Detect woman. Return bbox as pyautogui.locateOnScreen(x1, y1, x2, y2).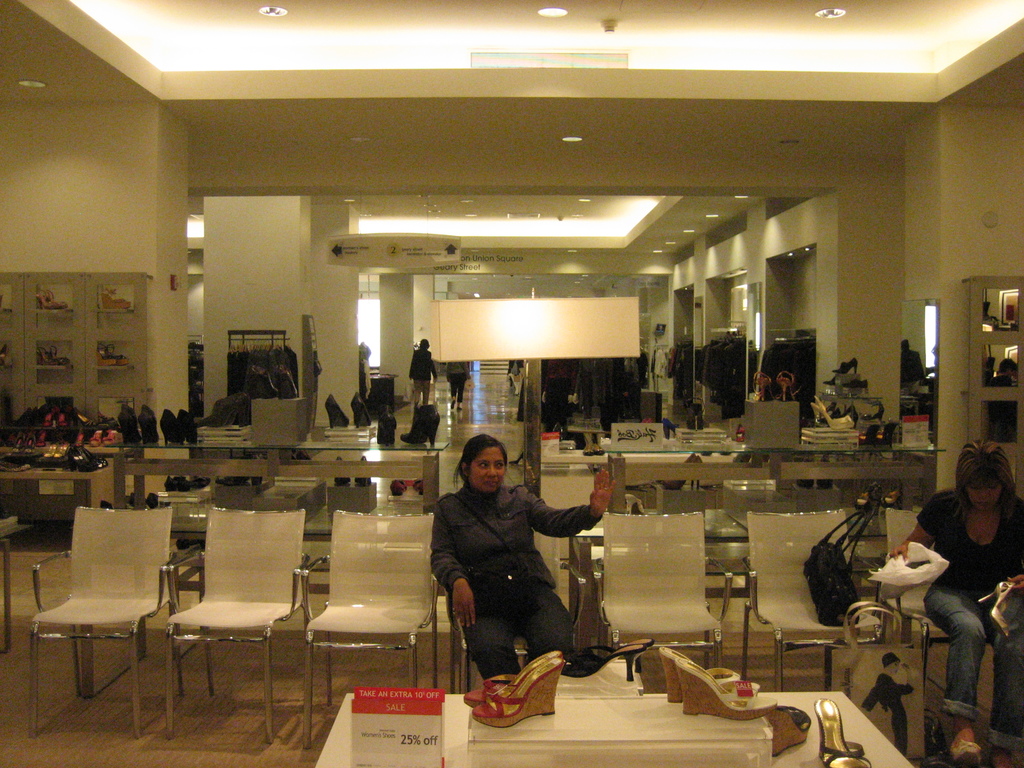
pyautogui.locateOnScreen(908, 426, 1018, 733).
